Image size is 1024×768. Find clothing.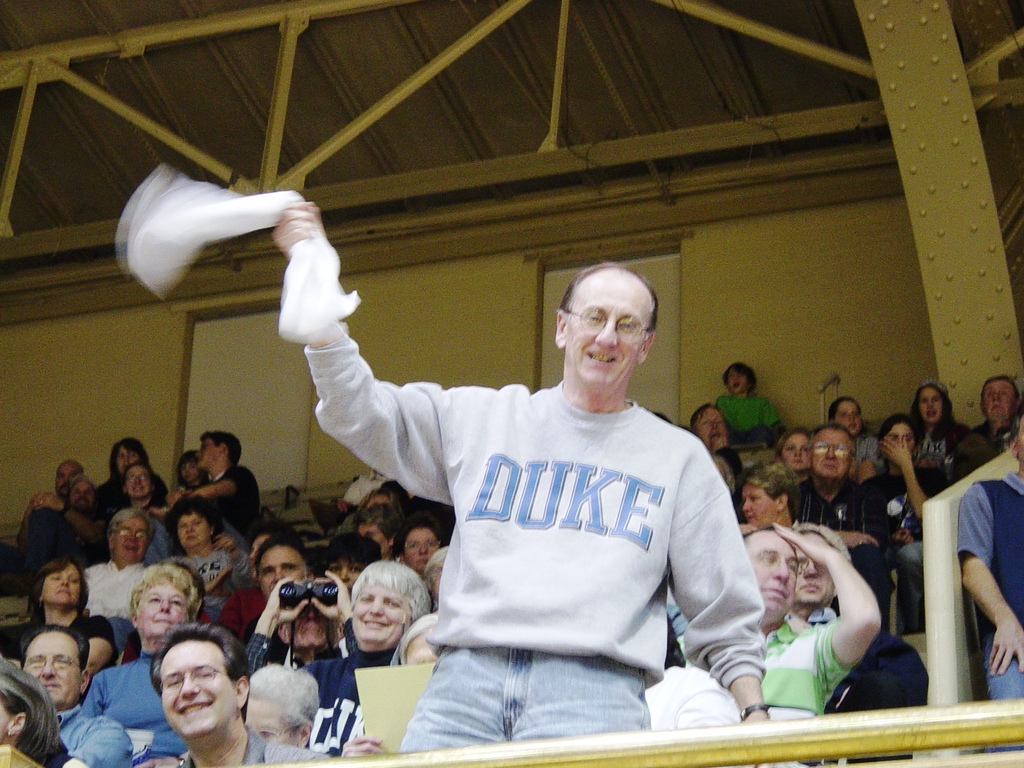
79/558/144/653.
